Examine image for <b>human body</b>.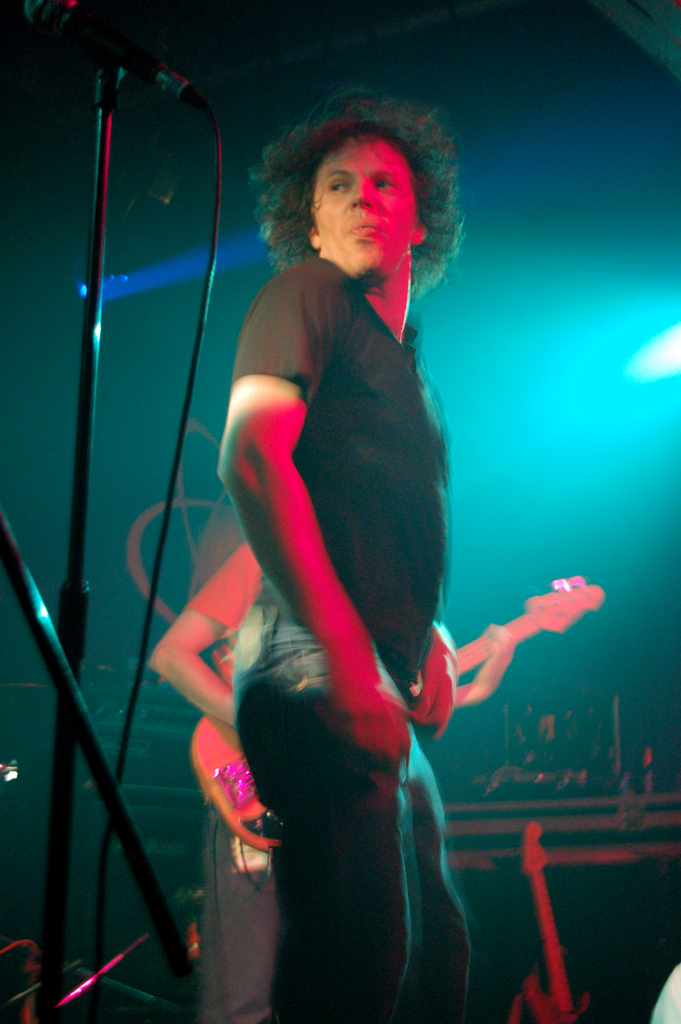
Examination result: [206, 65, 514, 1023].
